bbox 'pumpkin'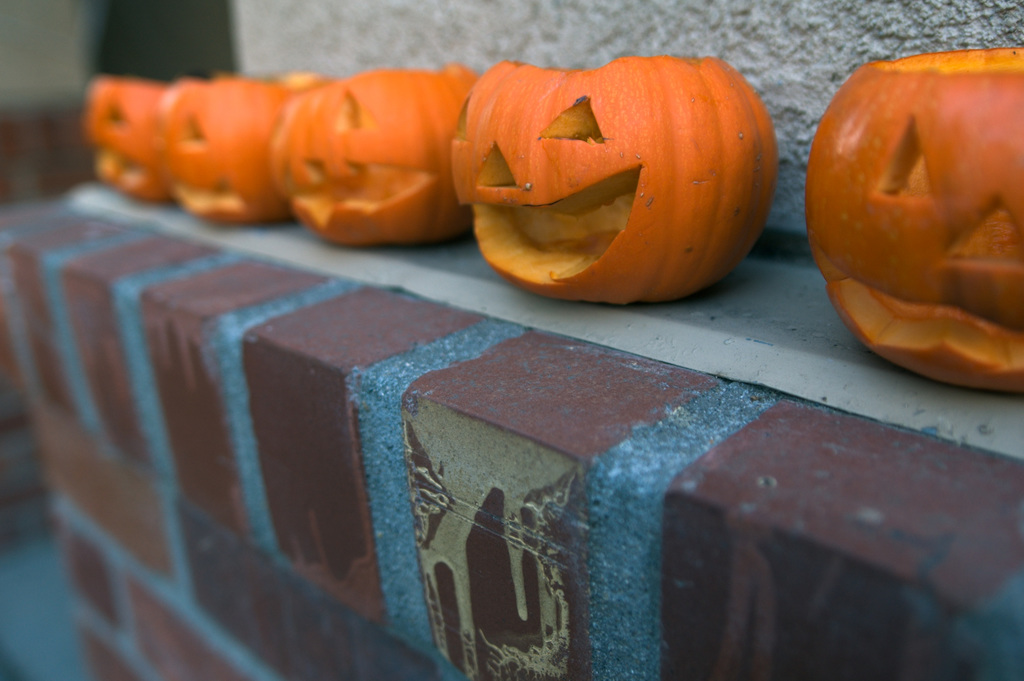
left=157, top=75, right=304, bottom=227
